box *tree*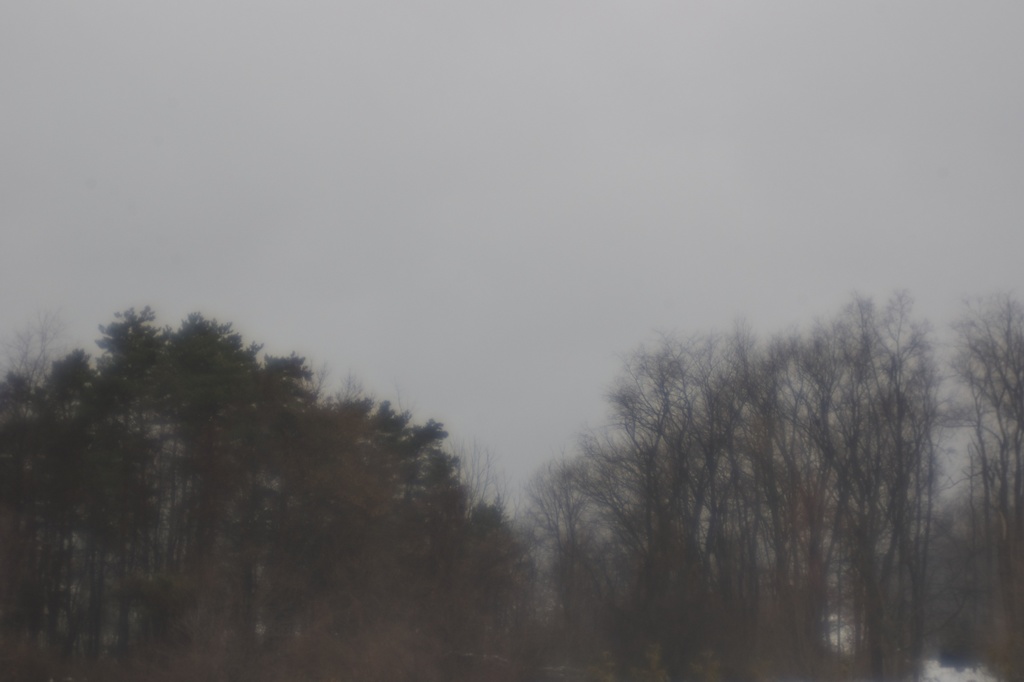
box(508, 290, 1023, 681)
